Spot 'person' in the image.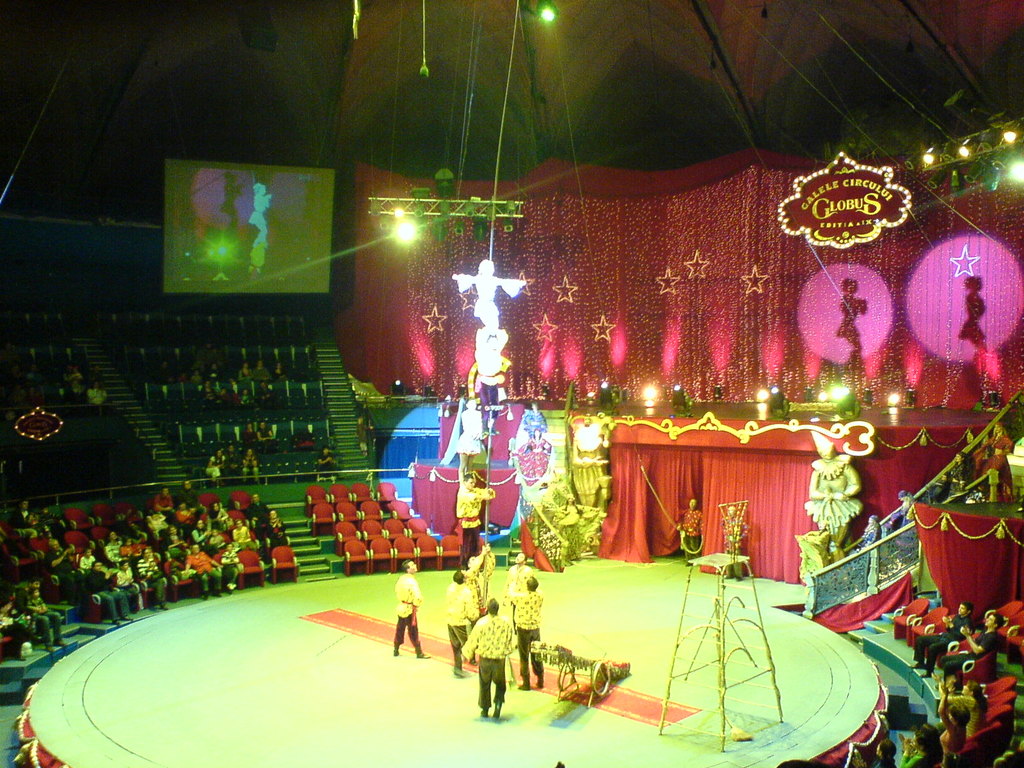
'person' found at x1=455, y1=401, x2=490, y2=482.
